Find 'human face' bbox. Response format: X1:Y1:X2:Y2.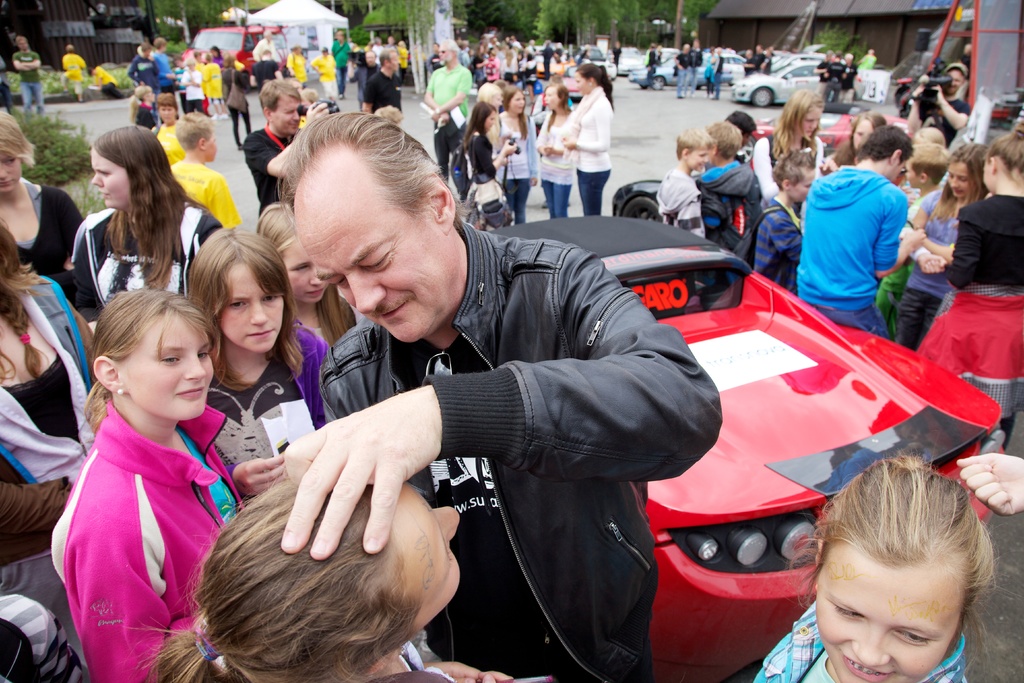
852:115:867:151.
